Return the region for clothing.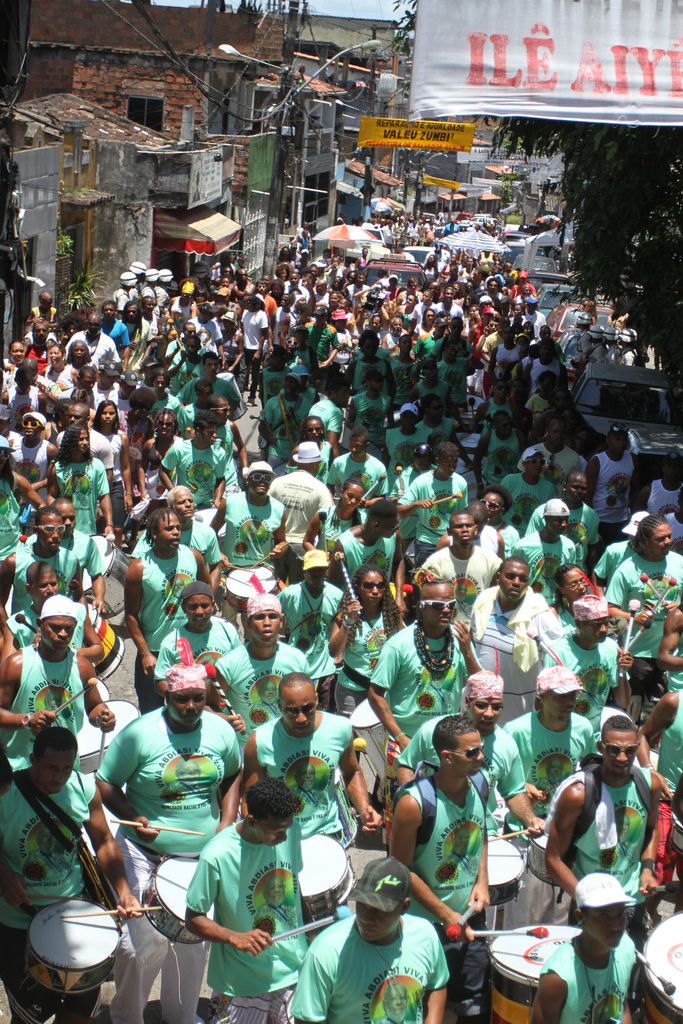
box(513, 532, 582, 590).
